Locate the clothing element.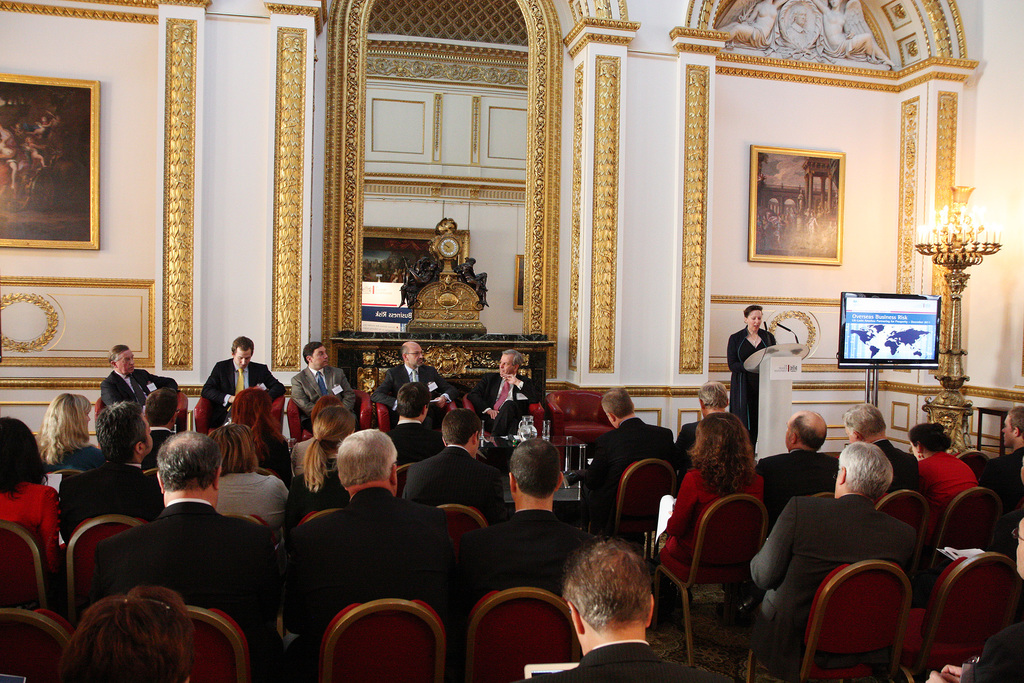
Element bbox: 471,374,540,441.
